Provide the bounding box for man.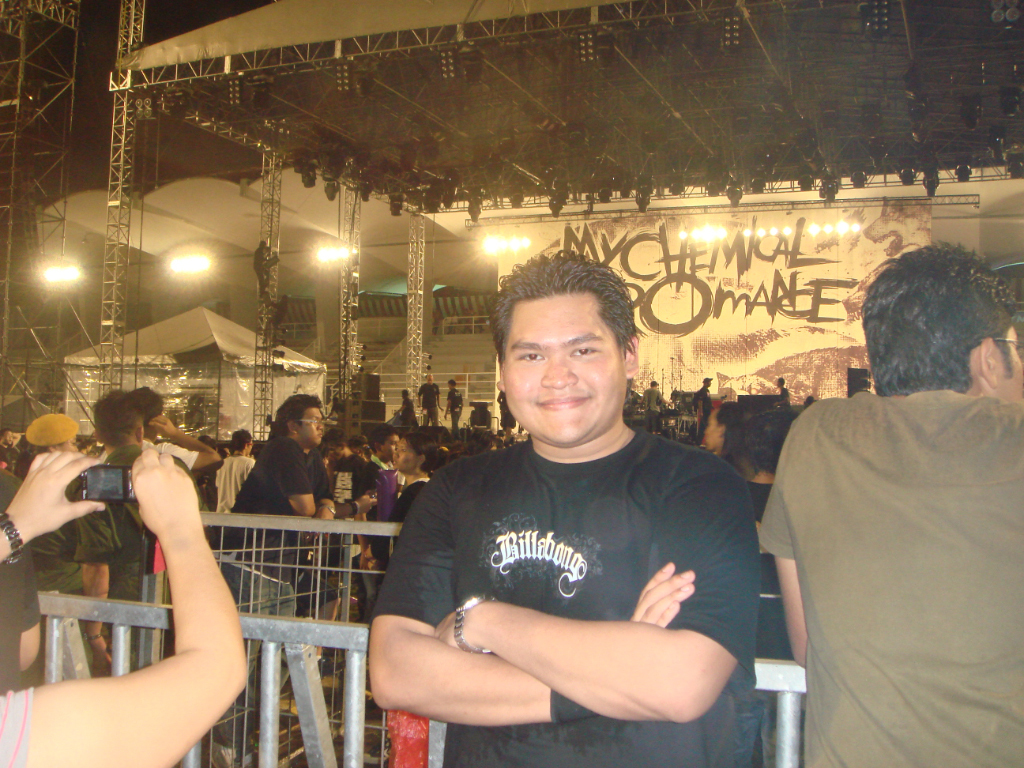
[124, 383, 223, 470].
